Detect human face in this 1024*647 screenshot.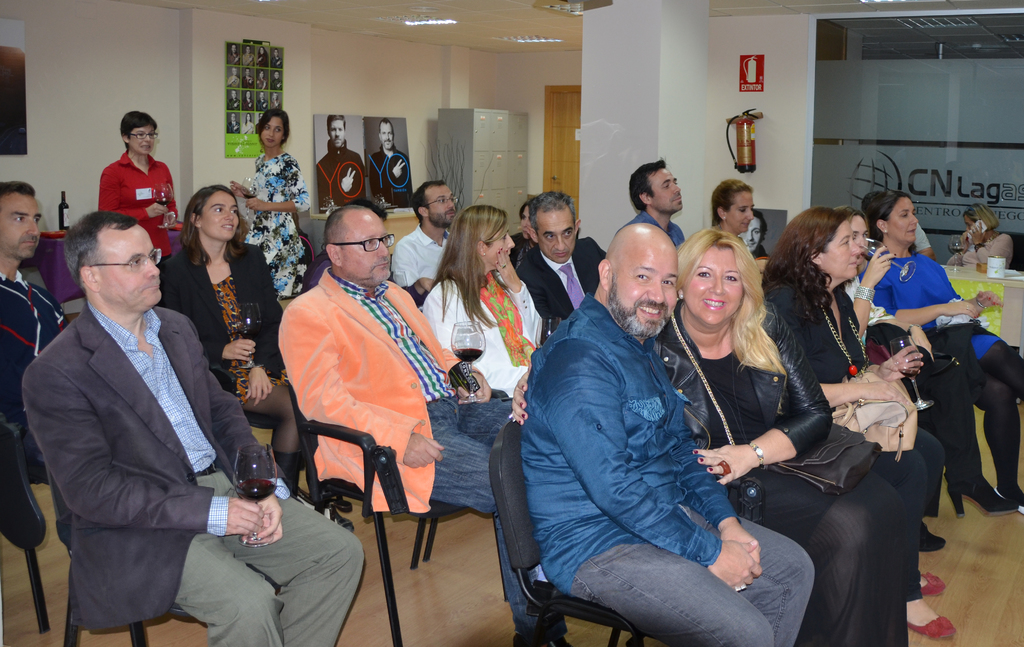
Detection: [424,183,456,224].
